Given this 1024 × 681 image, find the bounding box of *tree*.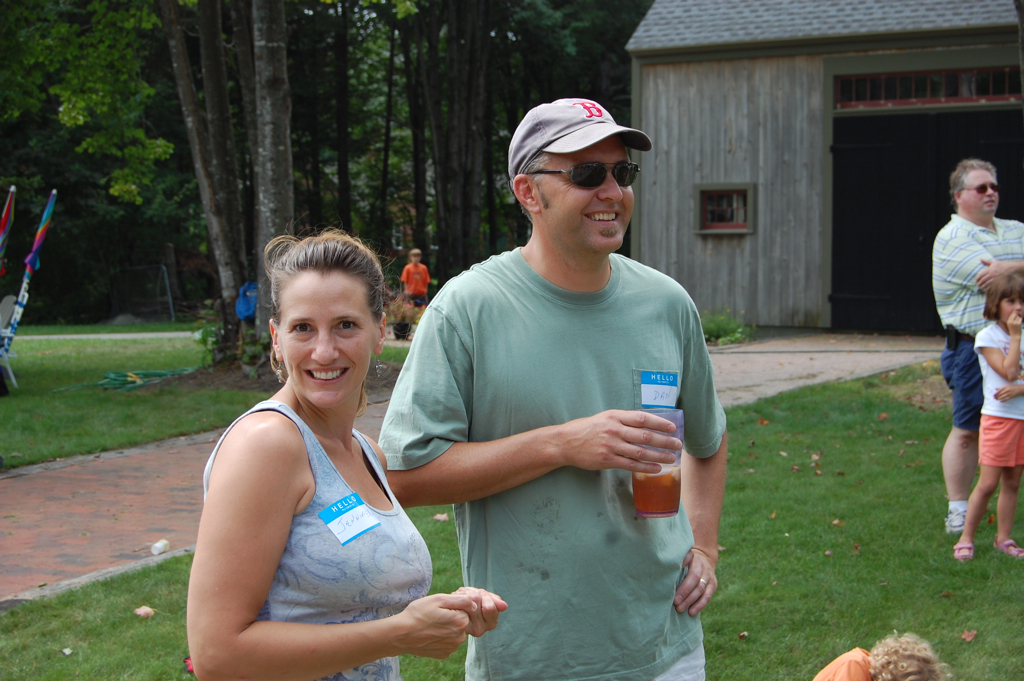
detection(174, 0, 301, 363).
